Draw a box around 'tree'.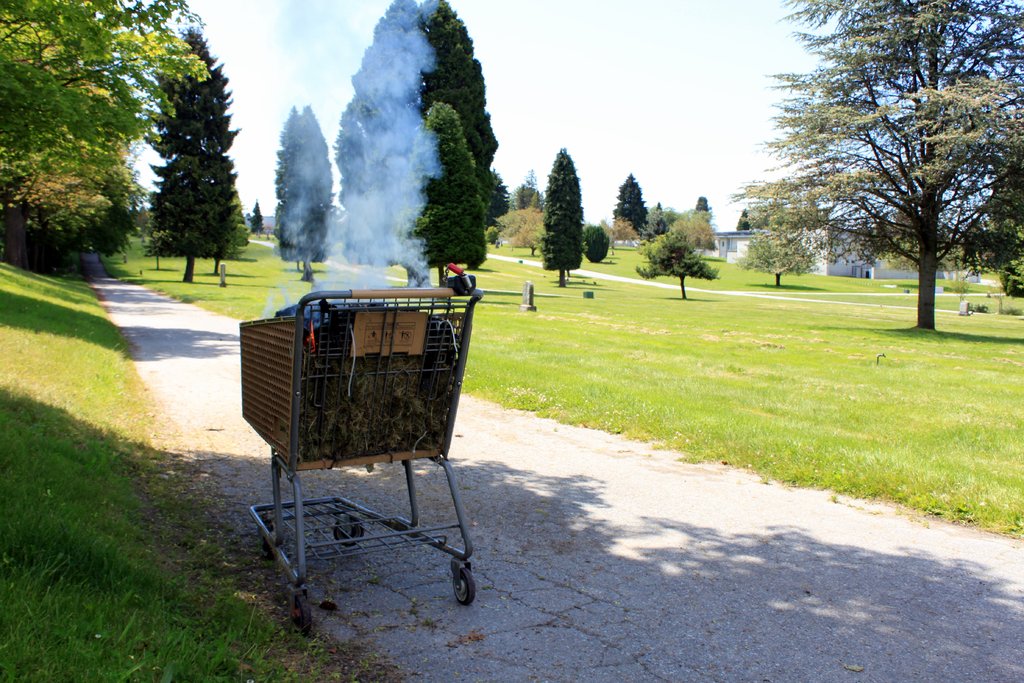
bbox=(609, 168, 649, 261).
